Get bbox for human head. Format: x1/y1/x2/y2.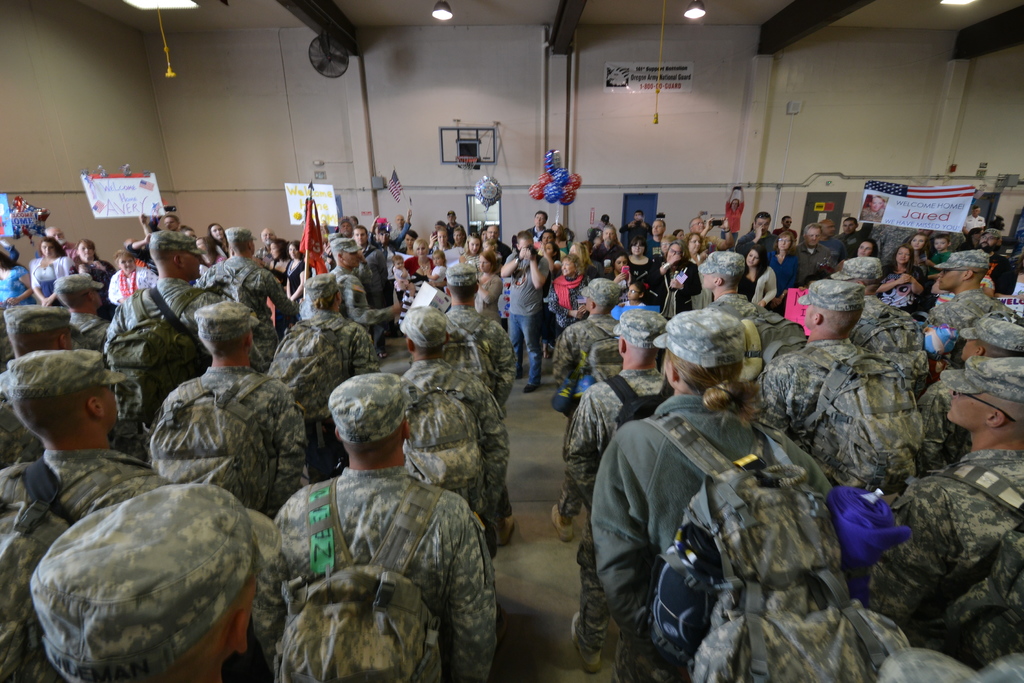
909/234/924/251.
